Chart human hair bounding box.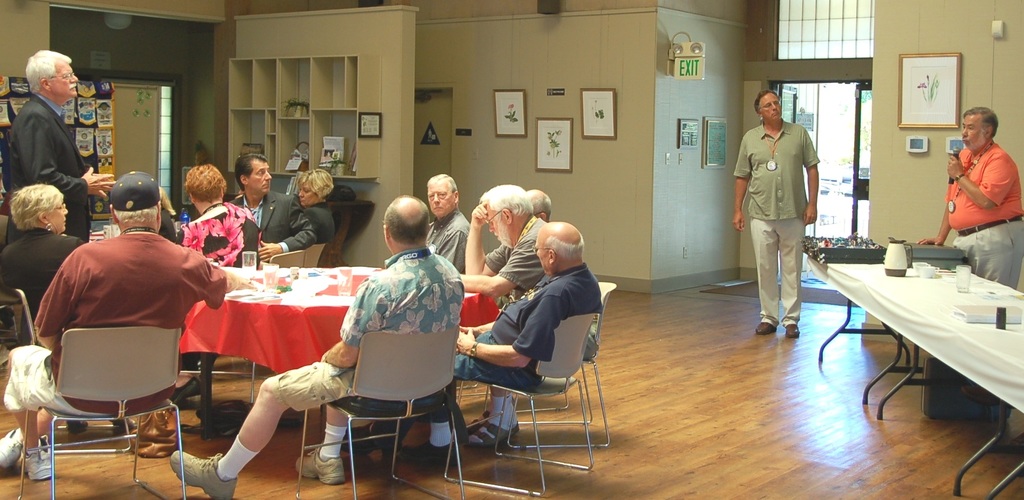
Charted: 524,192,548,214.
